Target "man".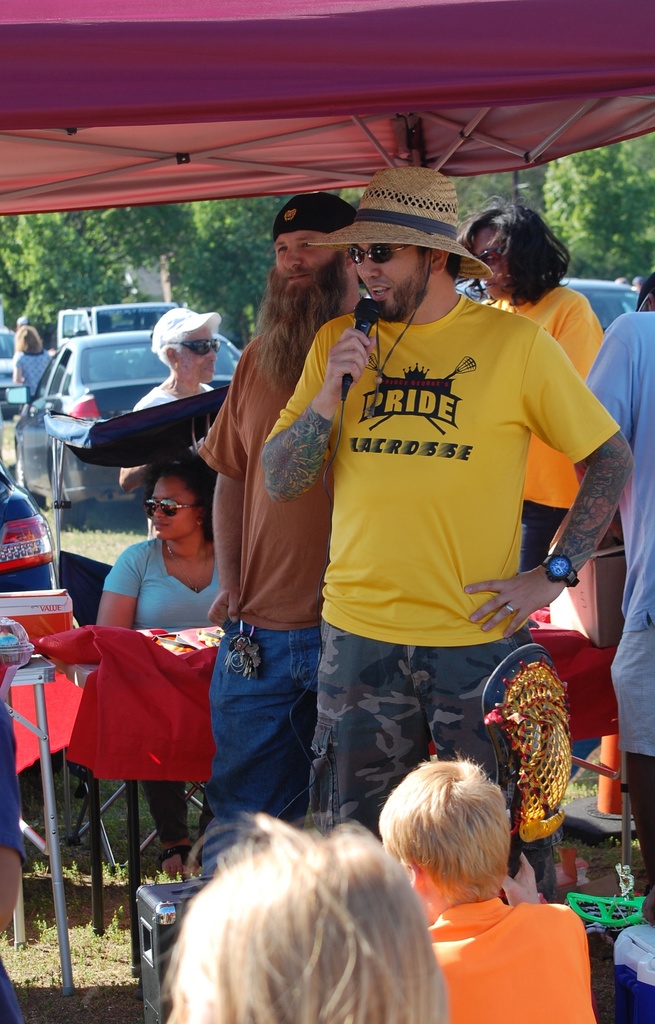
Target region: bbox(238, 182, 608, 916).
